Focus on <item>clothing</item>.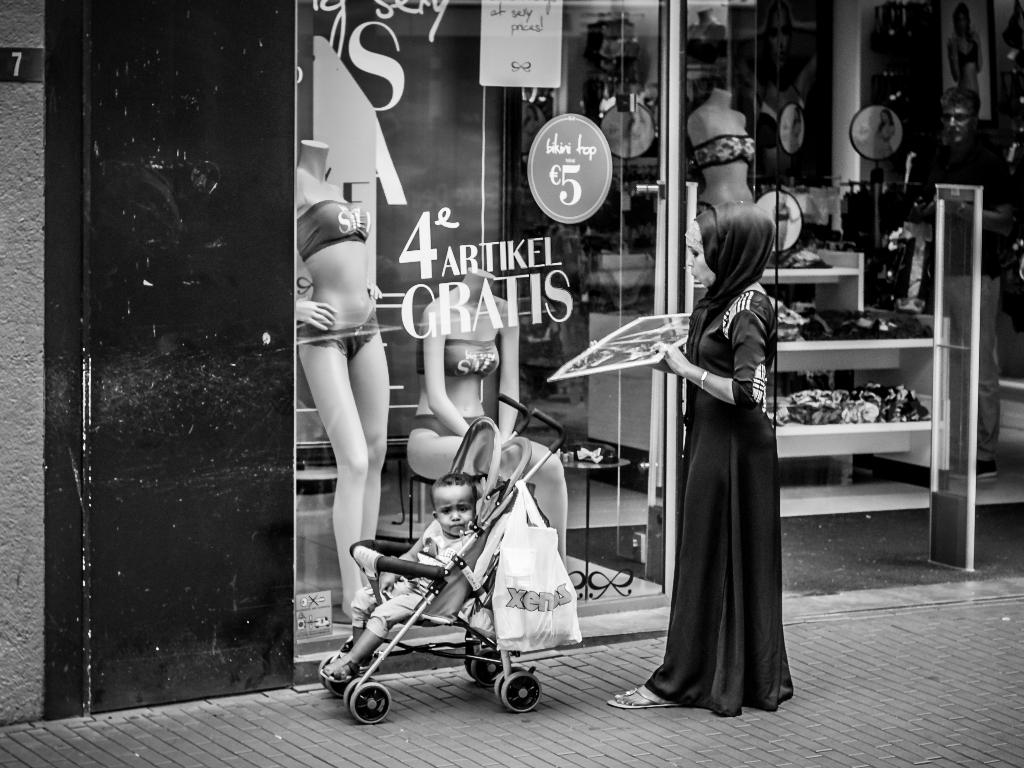
Focused at left=692, top=130, right=756, bottom=171.
